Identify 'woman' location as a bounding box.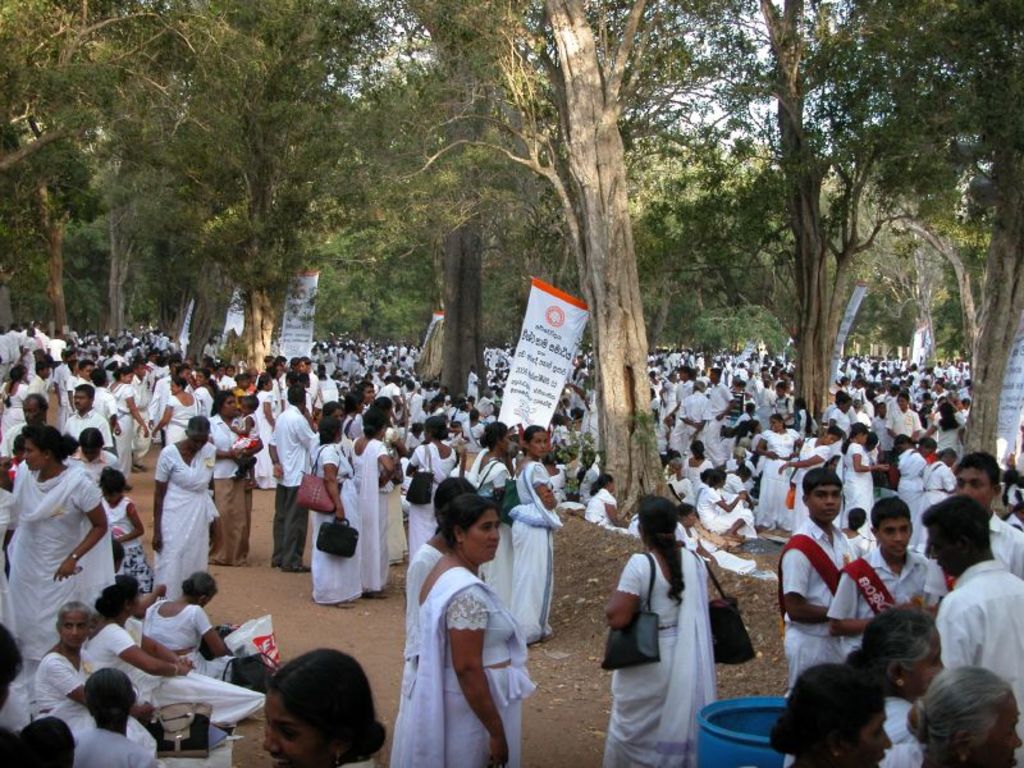
detection(845, 428, 893, 527).
